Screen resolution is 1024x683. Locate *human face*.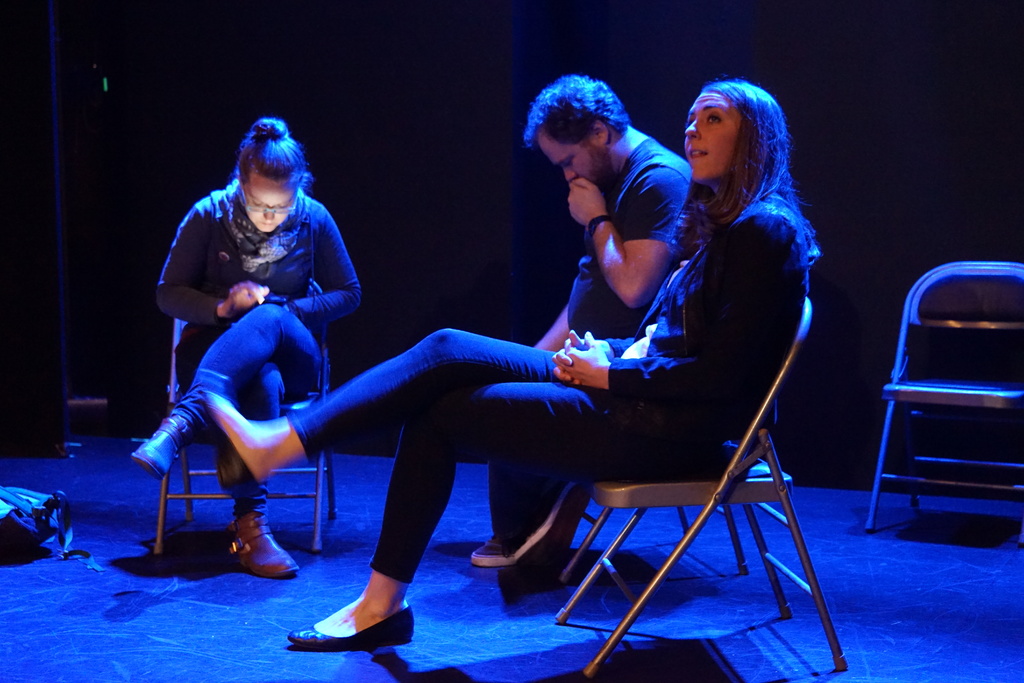
crop(239, 176, 298, 233).
